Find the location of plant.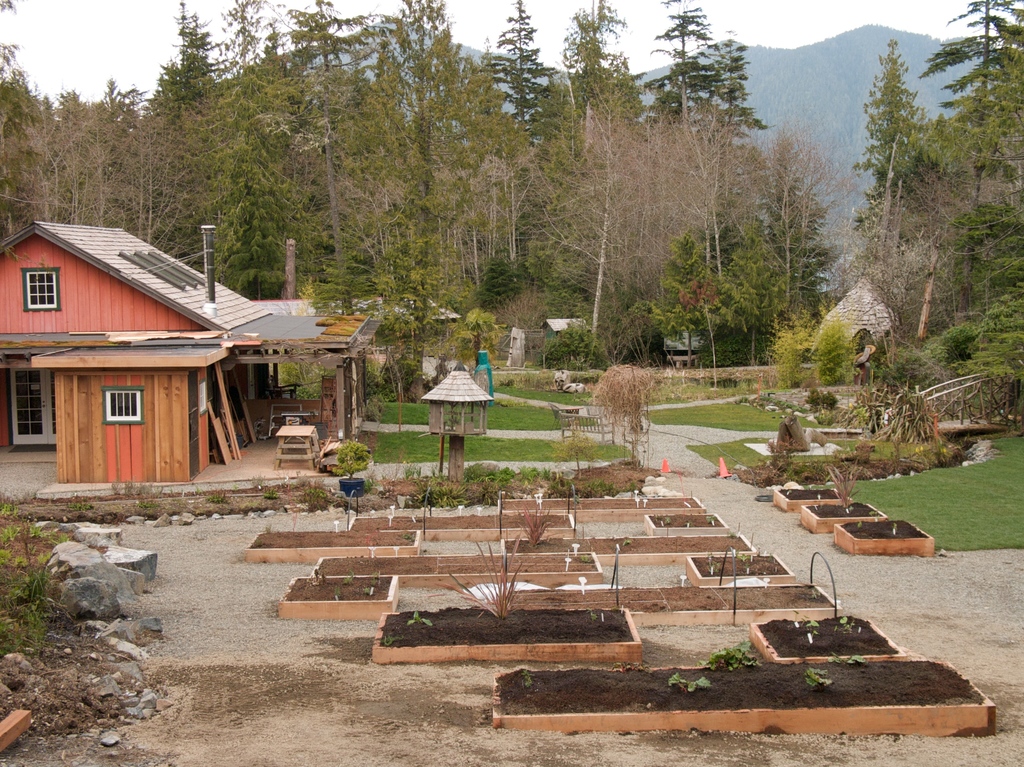
Location: box(0, 485, 113, 735).
